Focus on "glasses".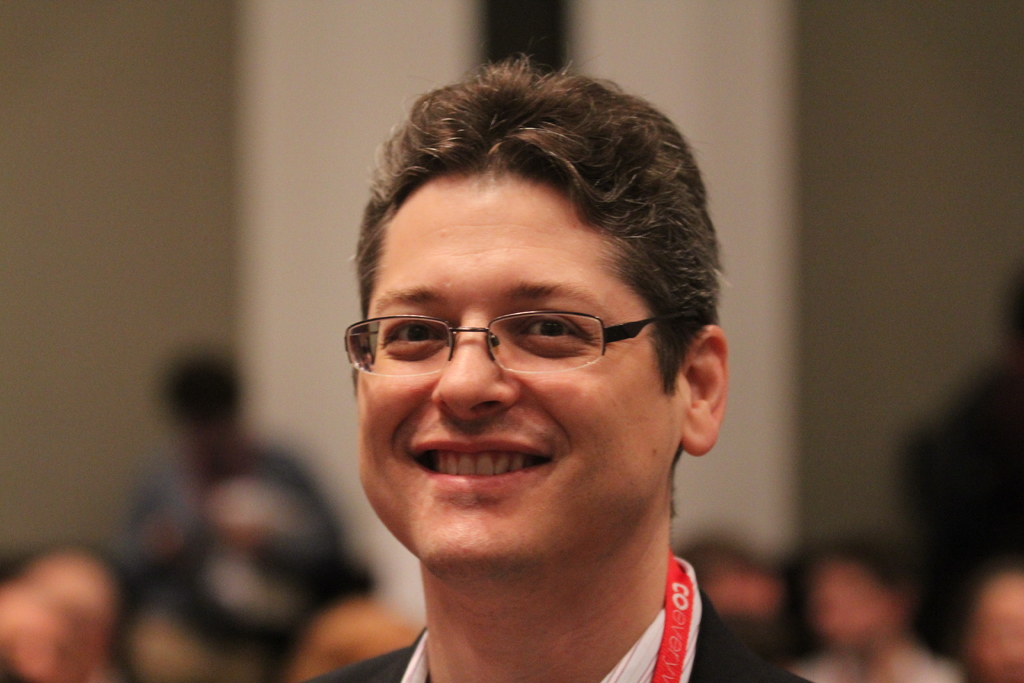
Focused at [x1=346, y1=290, x2=682, y2=386].
